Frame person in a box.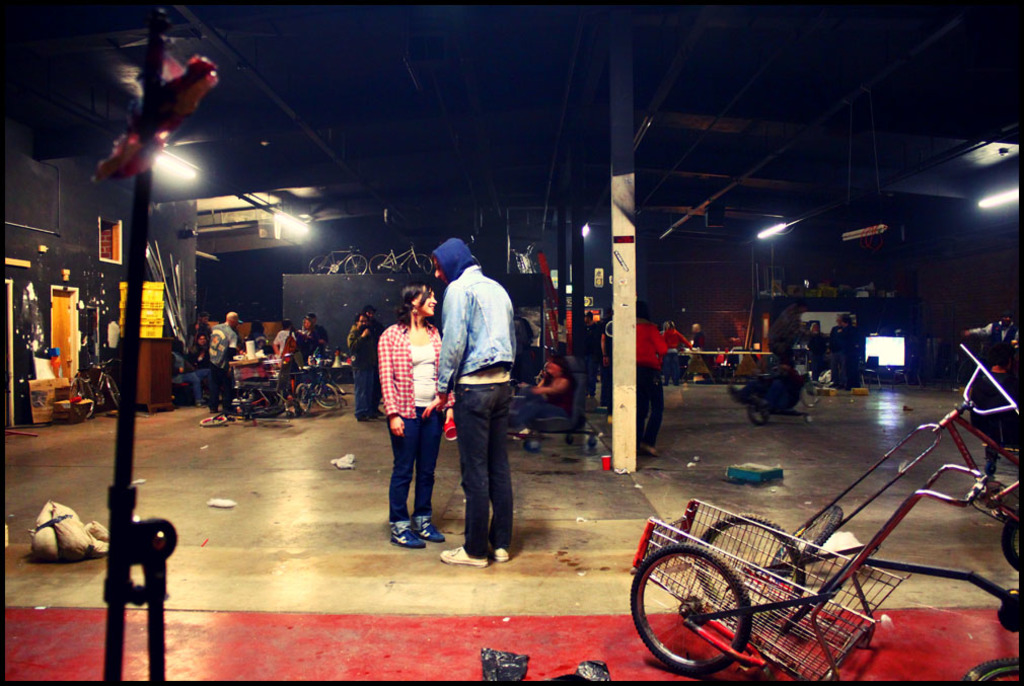
box(353, 303, 381, 430).
